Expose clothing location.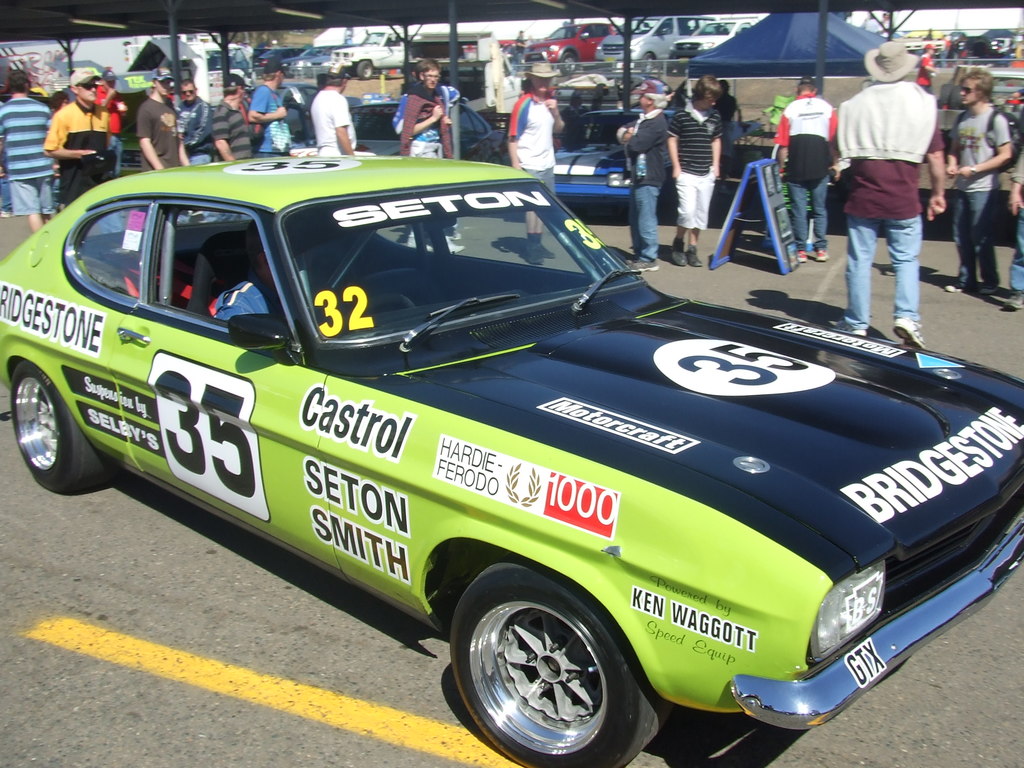
Exposed at <bbox>527, 232, 543, 246</bbox>.
